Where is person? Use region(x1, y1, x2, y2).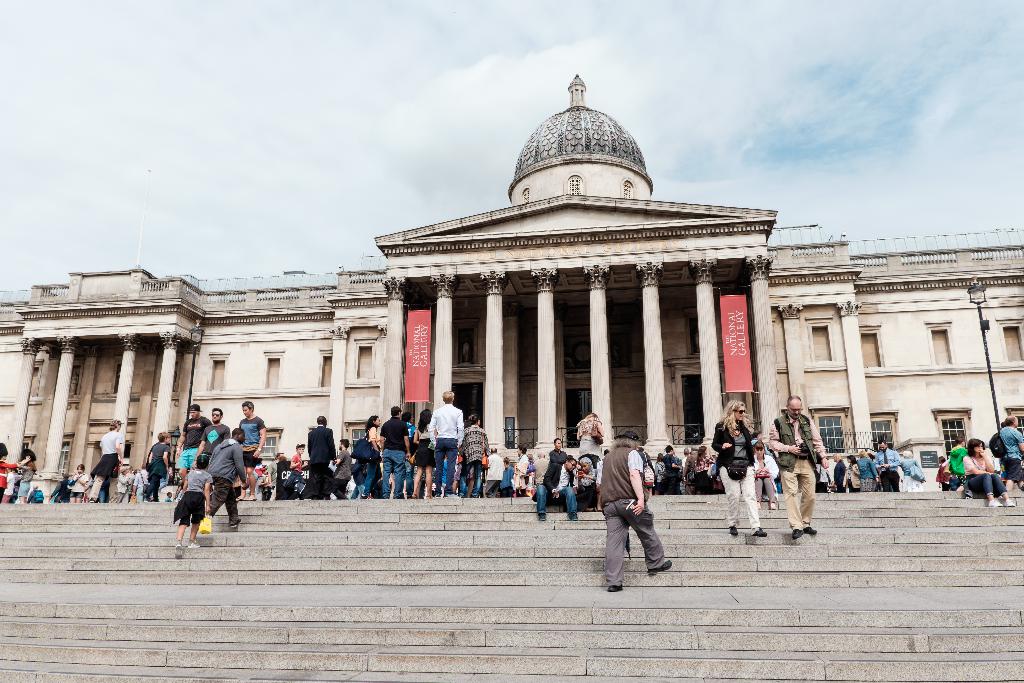
region(934, 457, 950, 492).
